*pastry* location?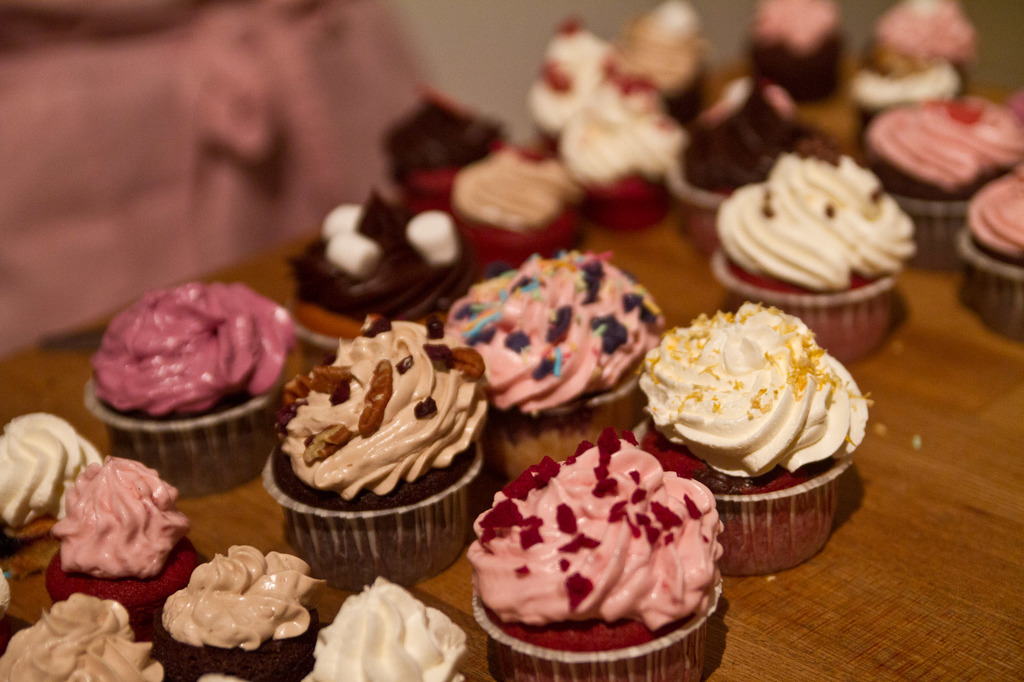
region(744, 3, 851, 107)
